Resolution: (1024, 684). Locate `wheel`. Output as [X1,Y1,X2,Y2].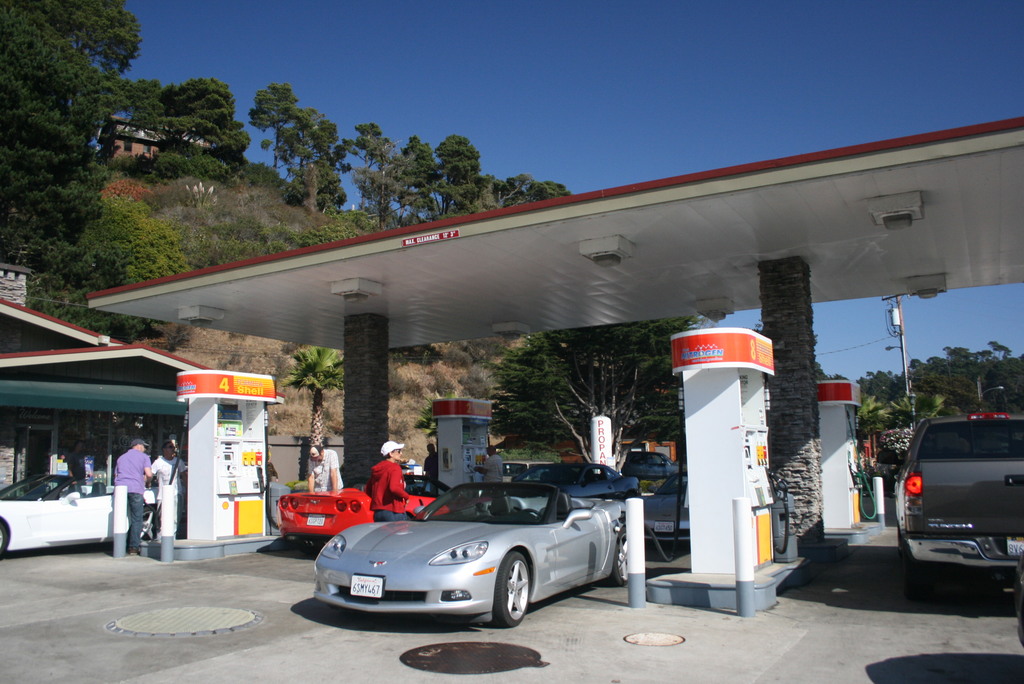
[140,505,163,539].
